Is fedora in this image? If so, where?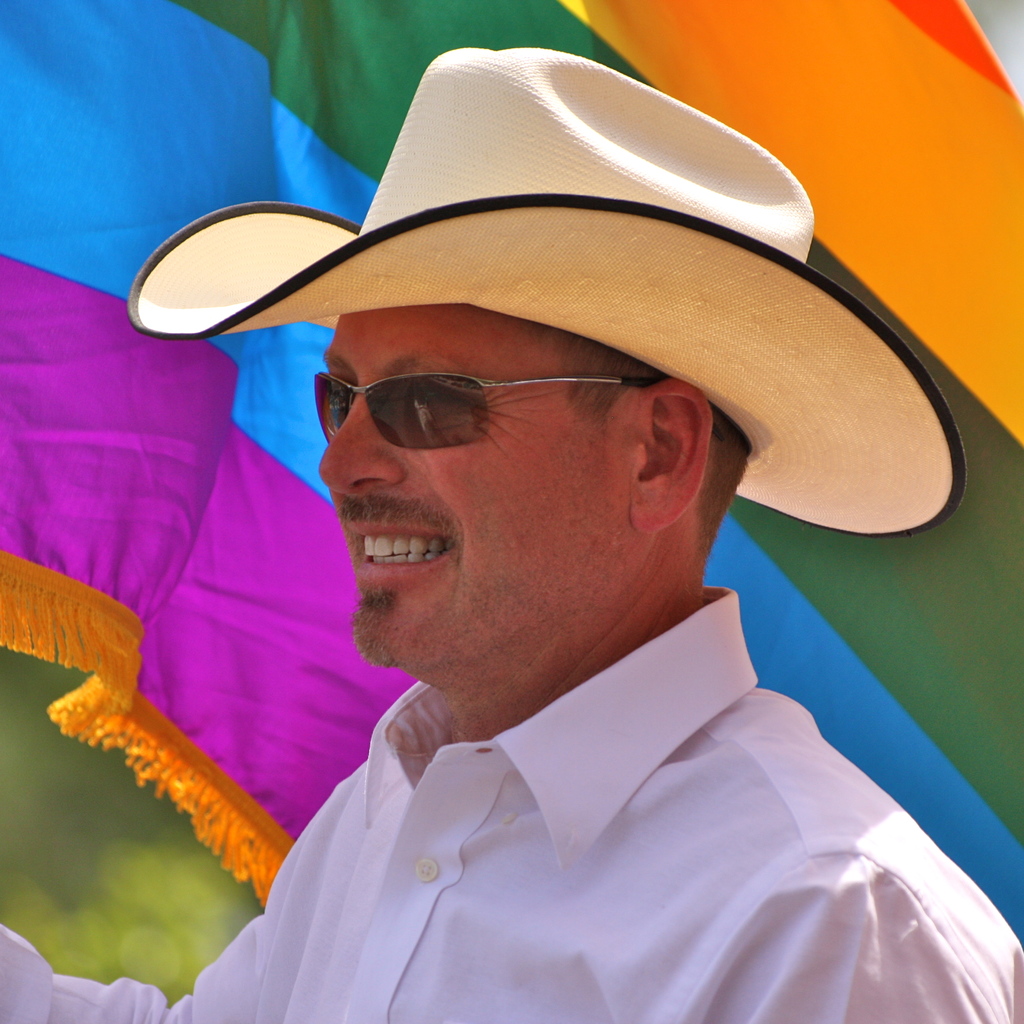
Yes, at select_region(127, 41, 968, 541).
